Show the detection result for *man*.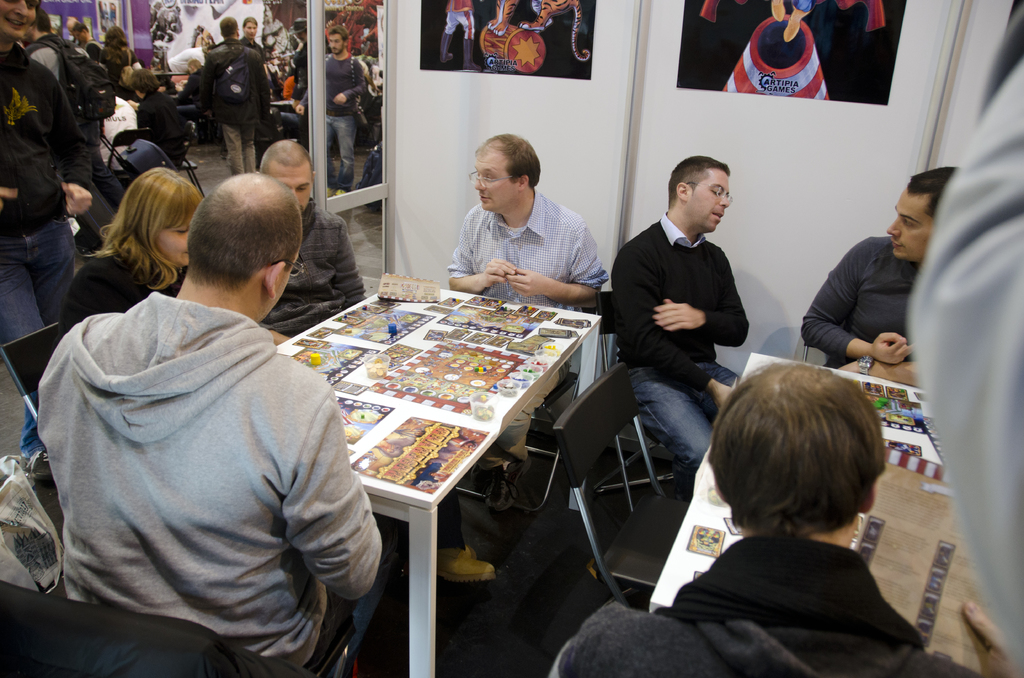
bbox(799, 166, 959, 389).
